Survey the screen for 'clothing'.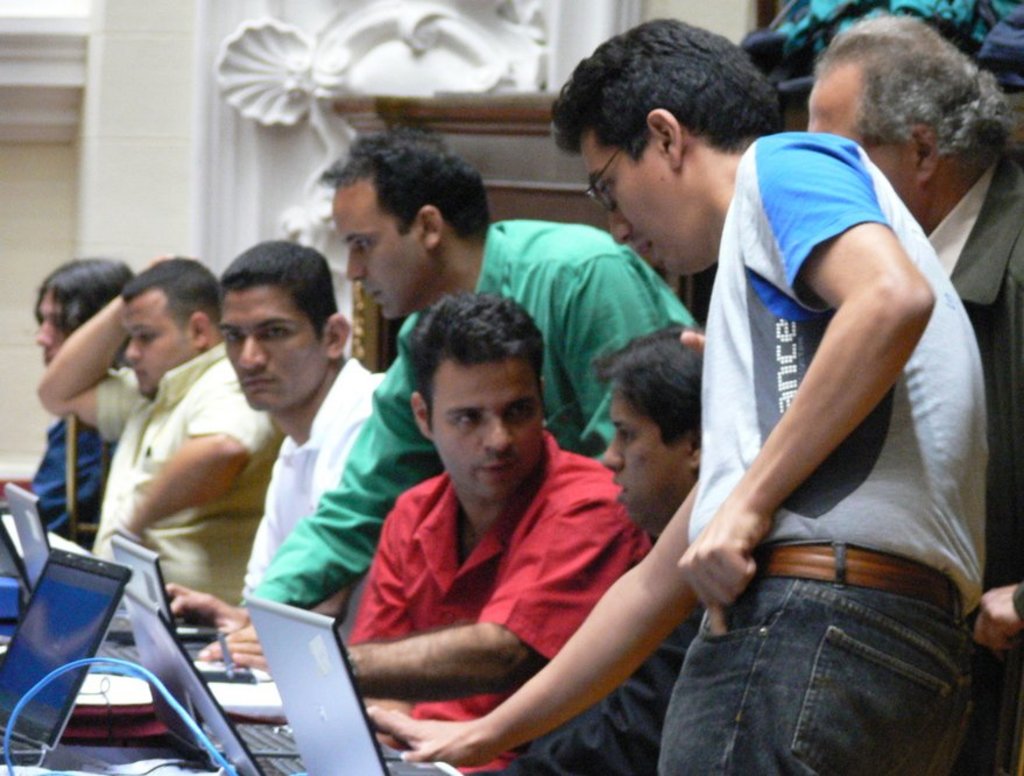
Survey found: (27, 409, 121, 549).
